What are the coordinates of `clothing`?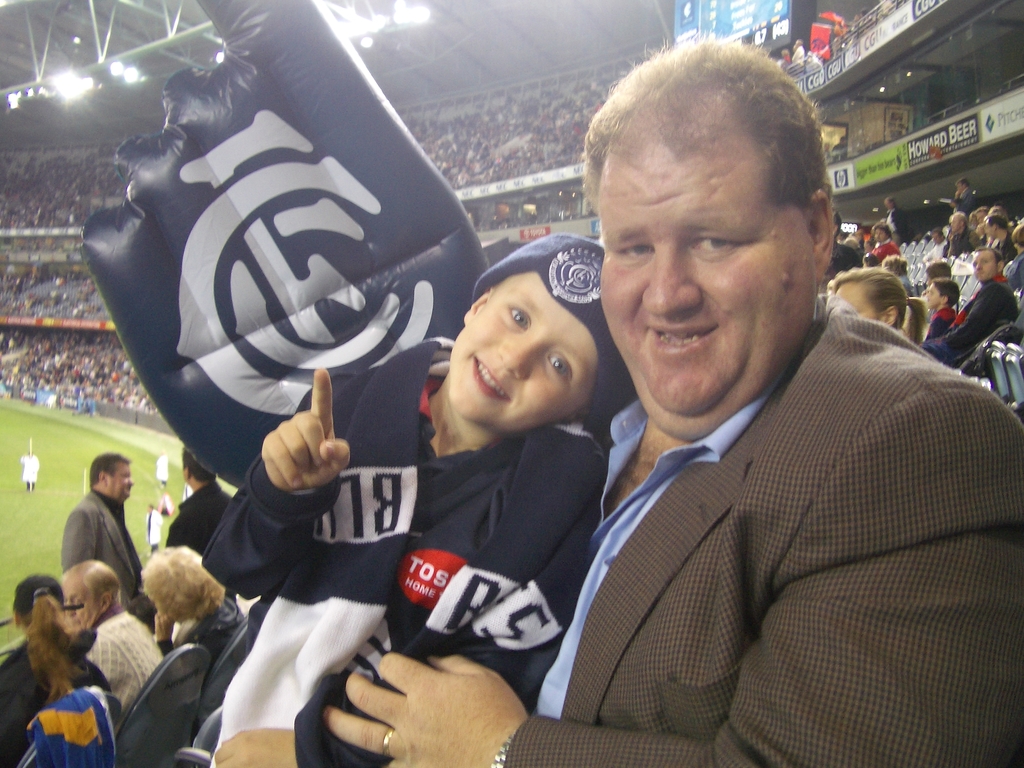
524,261,1023,767.
